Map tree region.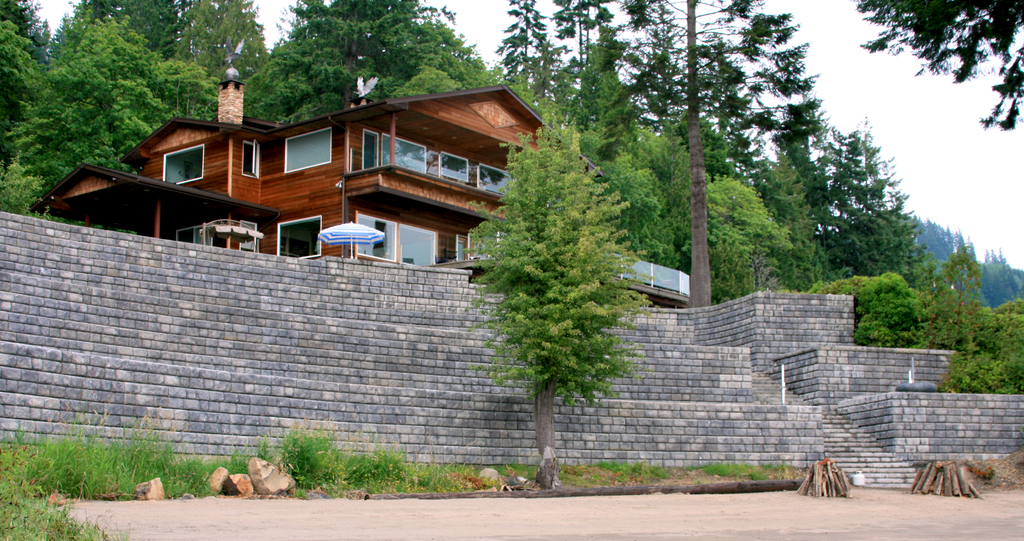
Mapped to 0/0/56/51.
